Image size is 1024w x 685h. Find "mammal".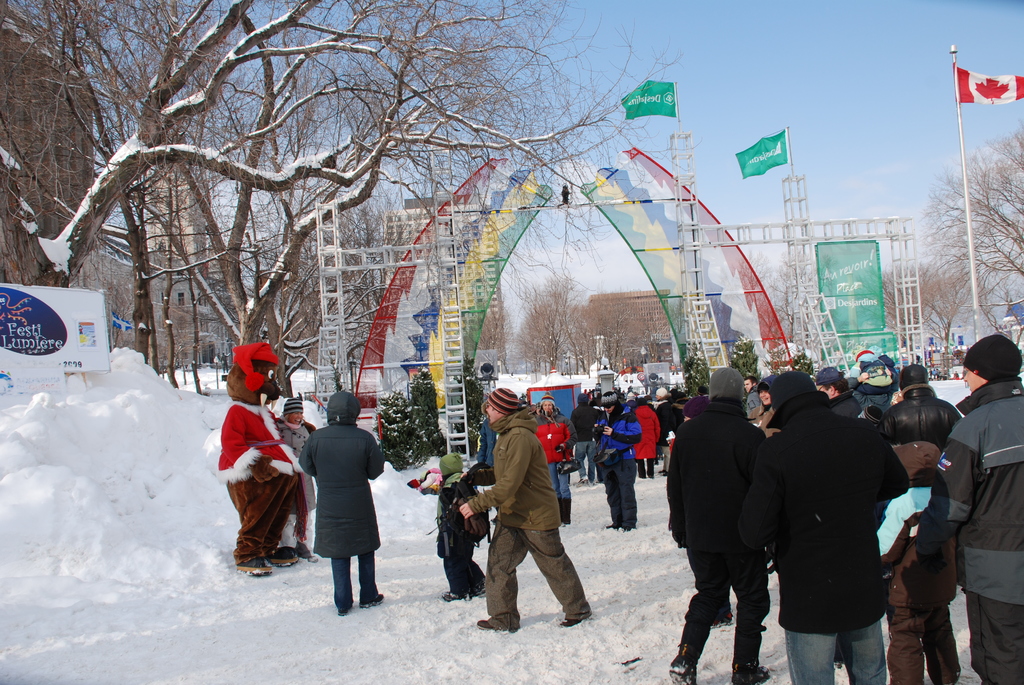
560:370:565:375.
